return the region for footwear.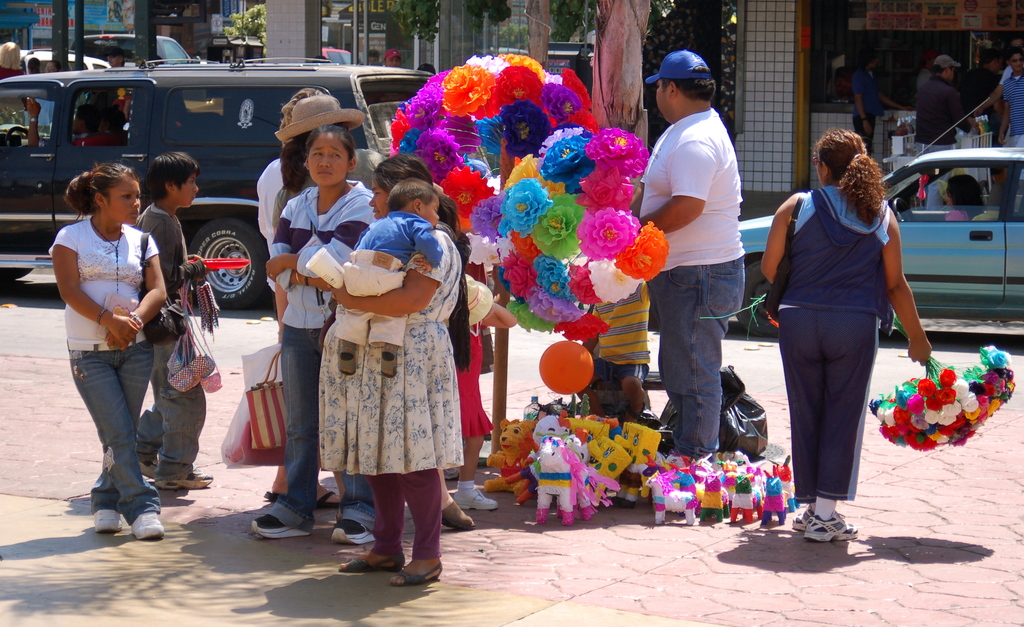
388:559:445:590.
